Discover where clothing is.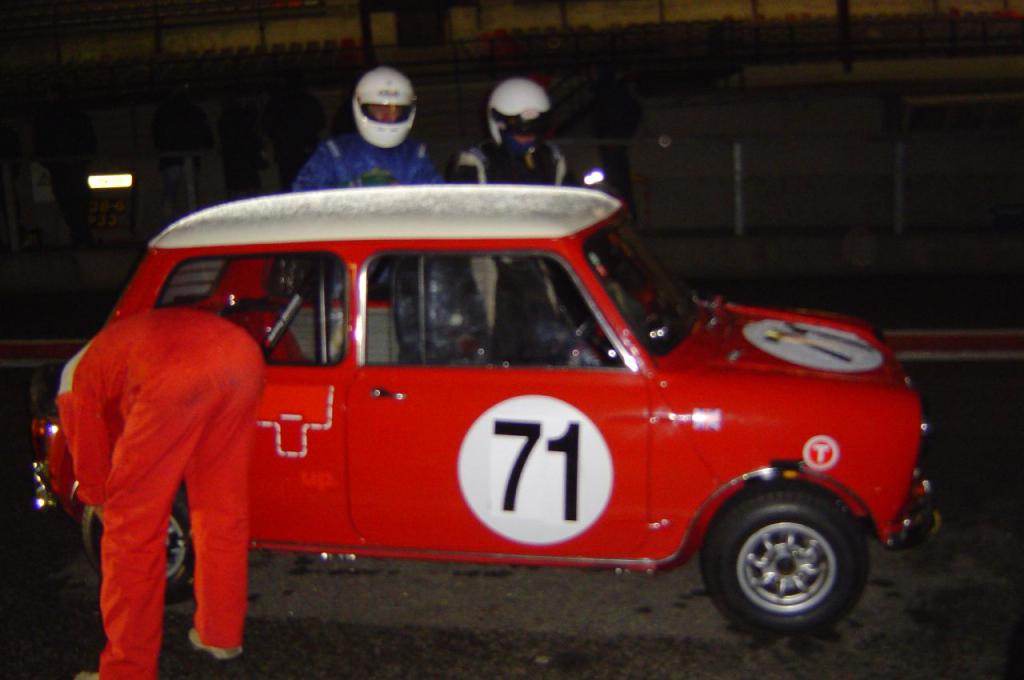
Discovered at box=[292, 127, 436, 302].
